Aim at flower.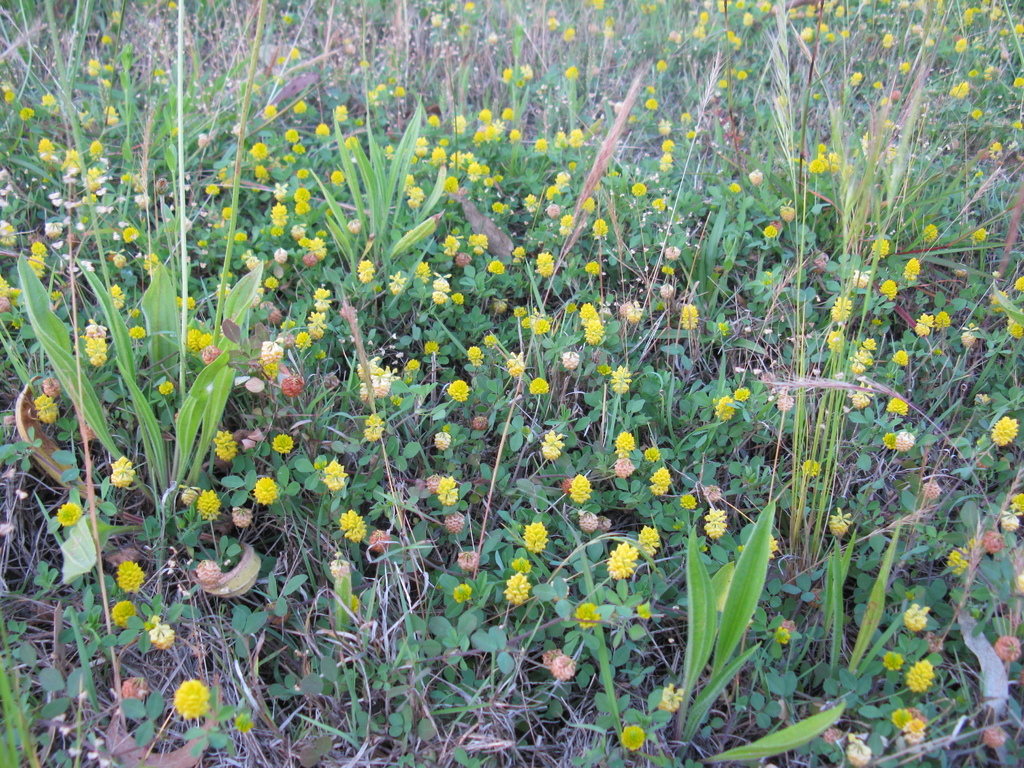
Aimed at <region>121, 679, 151, 699</region>.
